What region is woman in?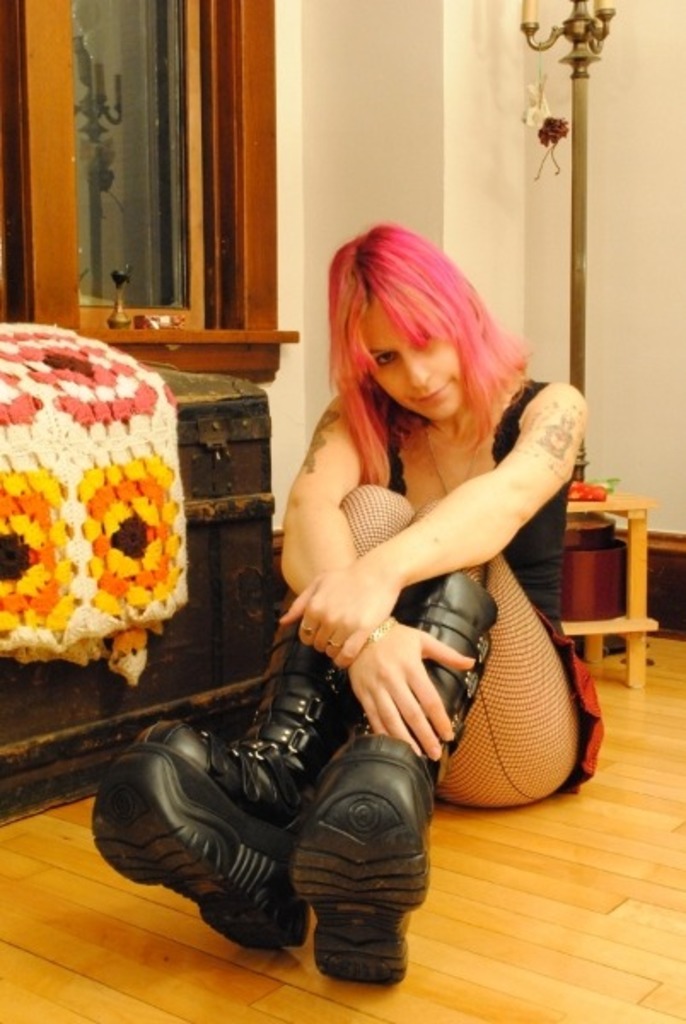
x1=203 y1=177 x2=568 y2=928.
